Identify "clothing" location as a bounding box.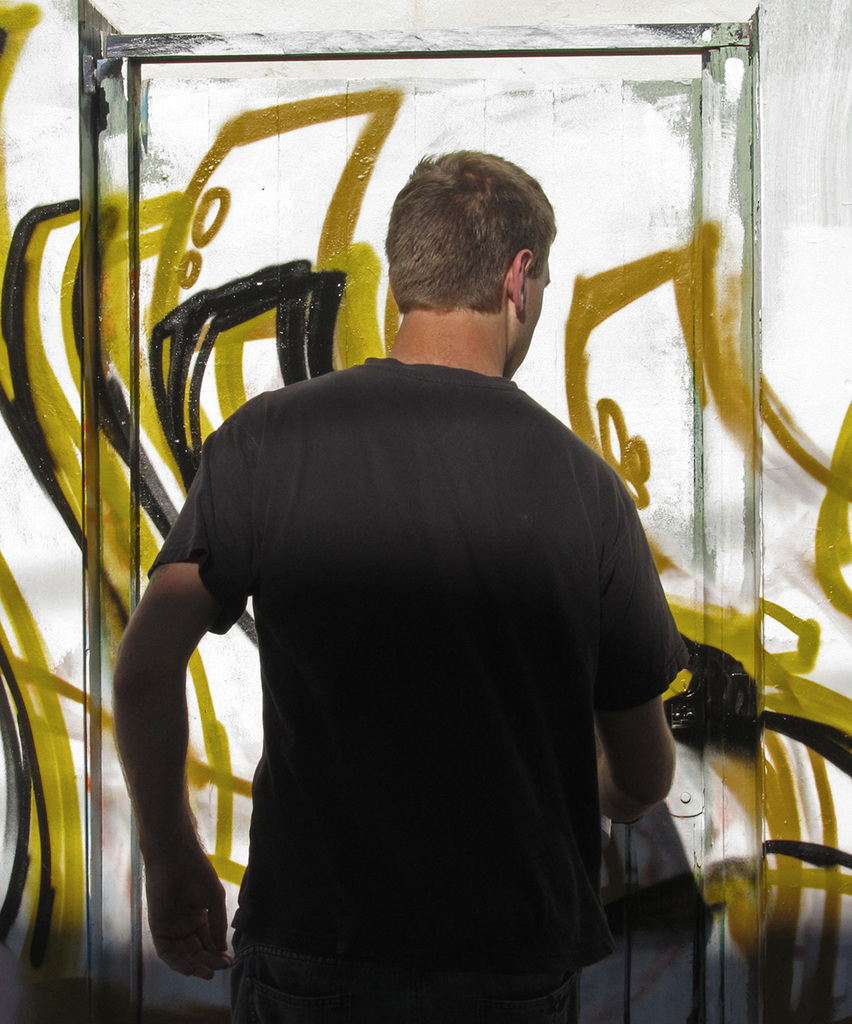
(138,325,697,998).
